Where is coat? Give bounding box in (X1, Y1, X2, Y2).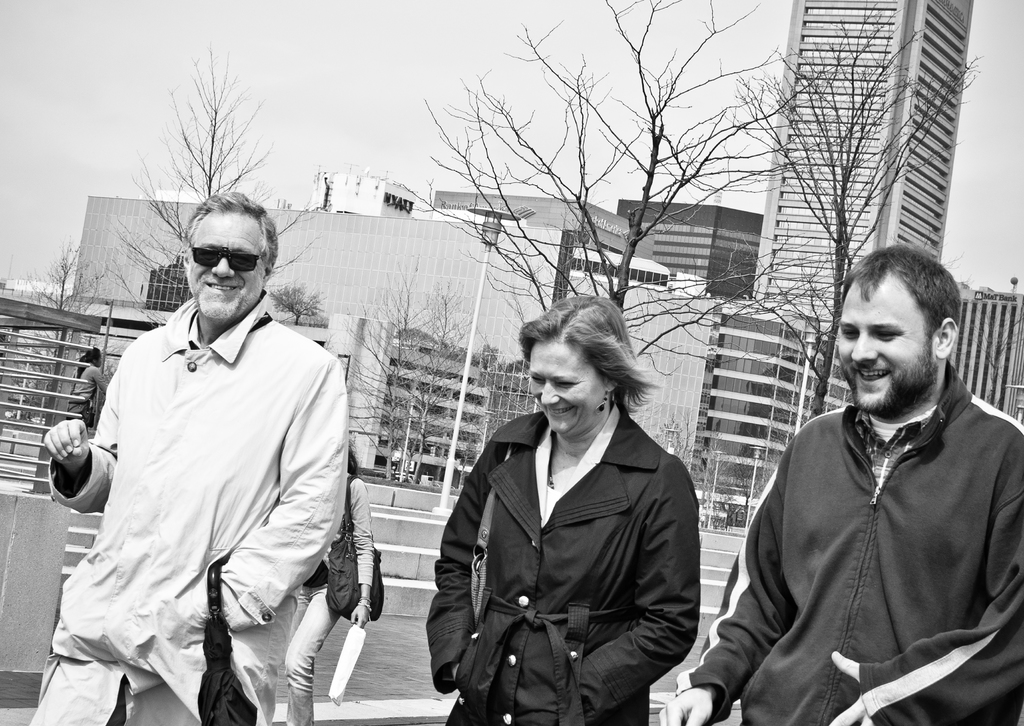
(442, 322, 699, 718).
